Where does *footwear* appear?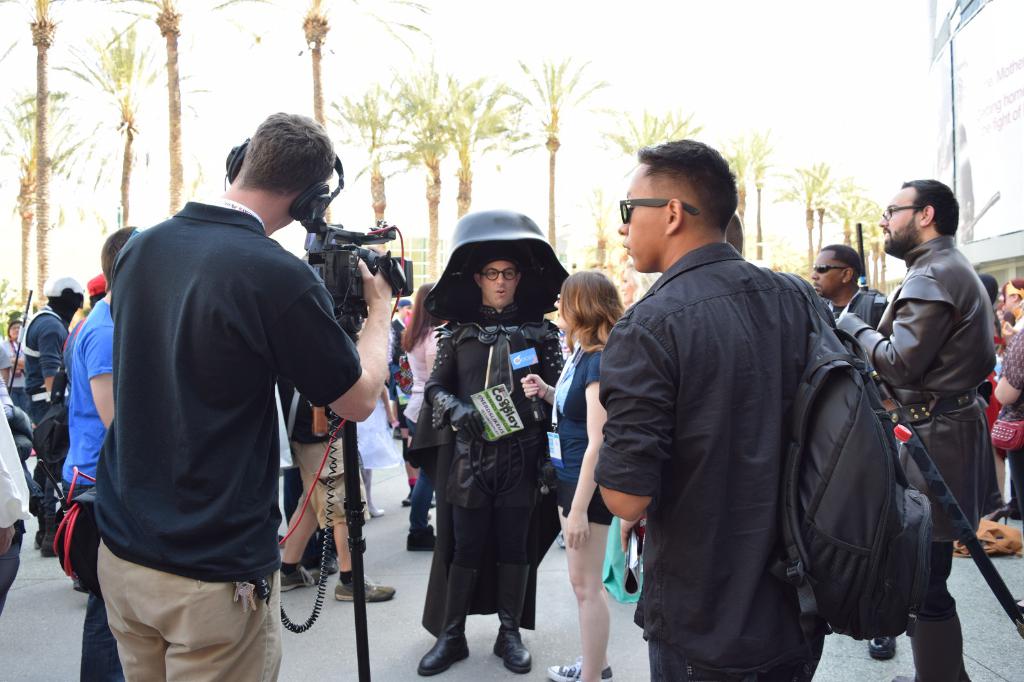
Appears at region(36, 519, 43, 548).
